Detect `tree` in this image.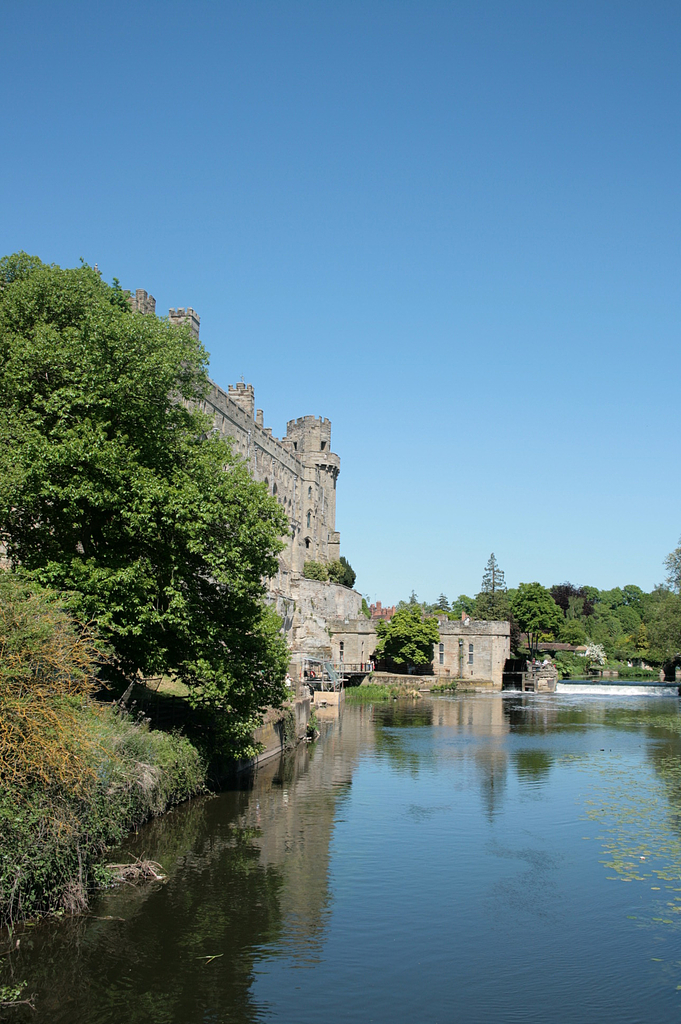
Detection: box(0, 253, 285, 706).
